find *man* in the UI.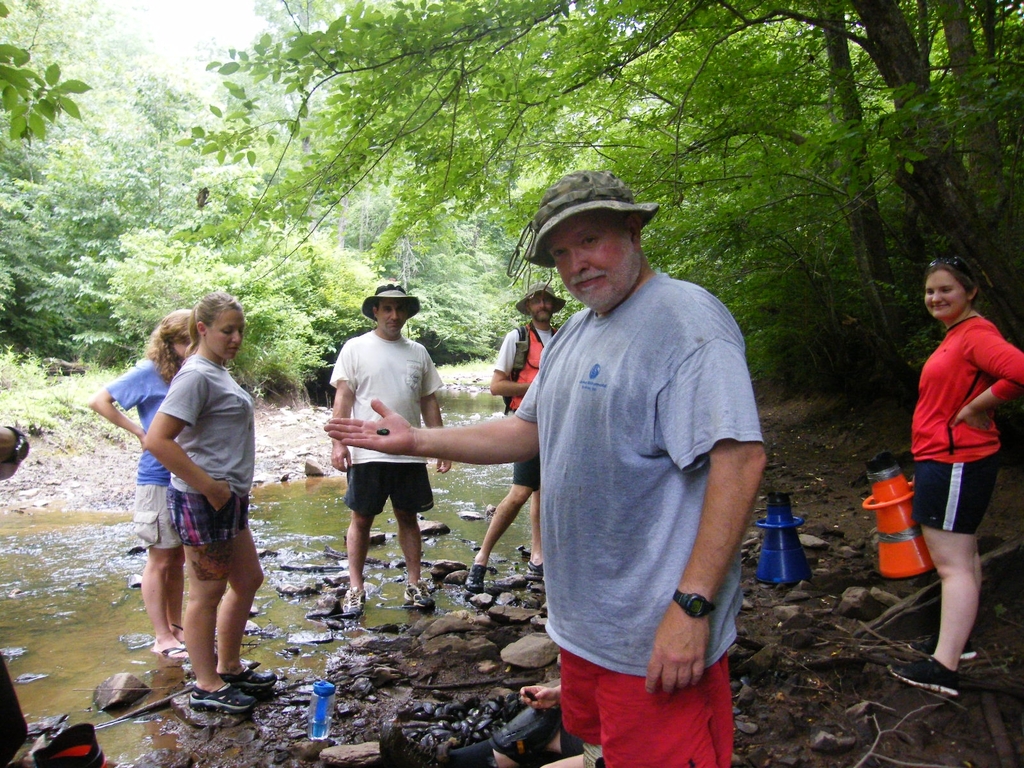
UI element at 466 282 570 586.
